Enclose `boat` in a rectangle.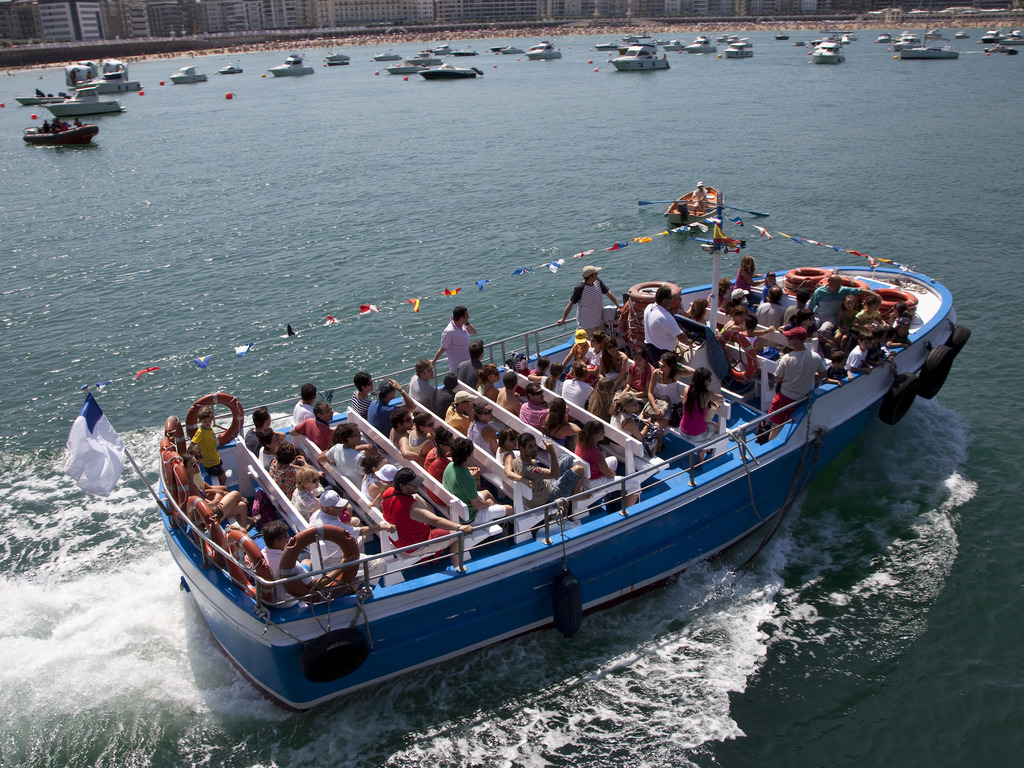
region(812, 33, 842, 64).
